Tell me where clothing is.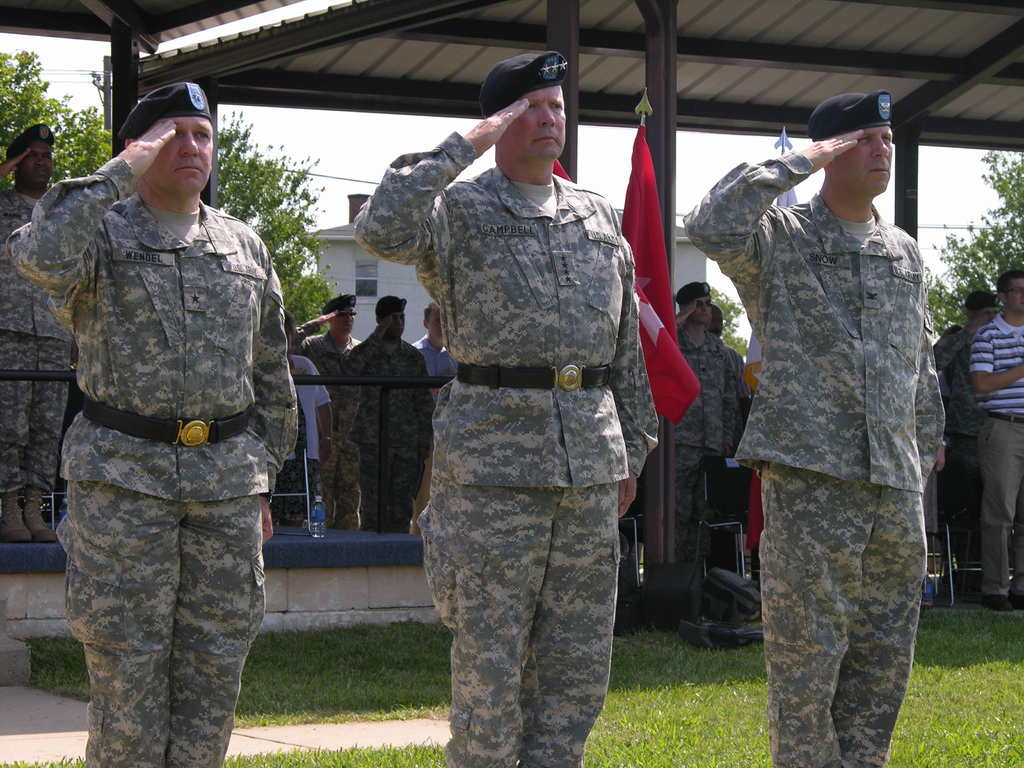
clothing is at (x1=934, y1=327, x2=963, y2=494).
